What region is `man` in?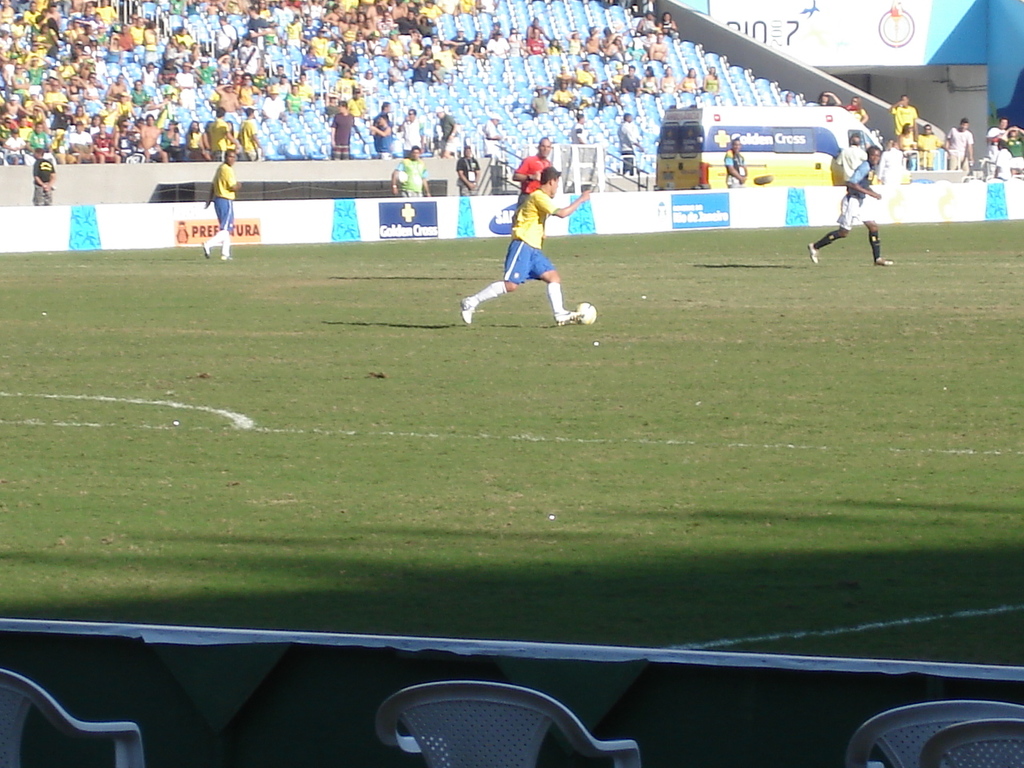
pyautogui.locateOnScreen(237, 107, 265, 163).
